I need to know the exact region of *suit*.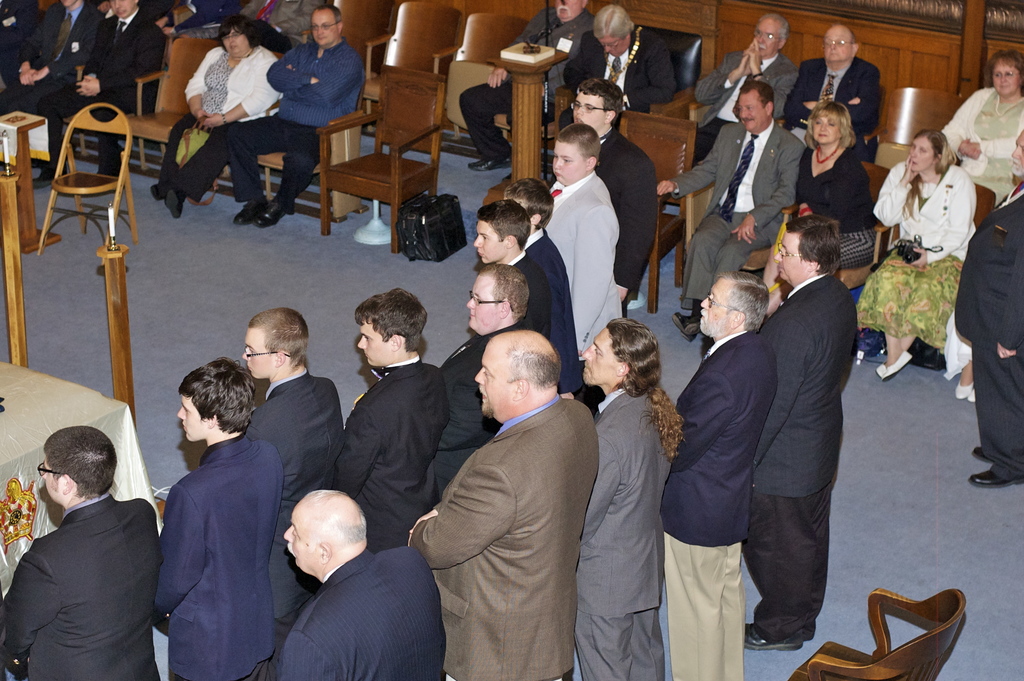
Region: box=[779, 56, 881, 149].
